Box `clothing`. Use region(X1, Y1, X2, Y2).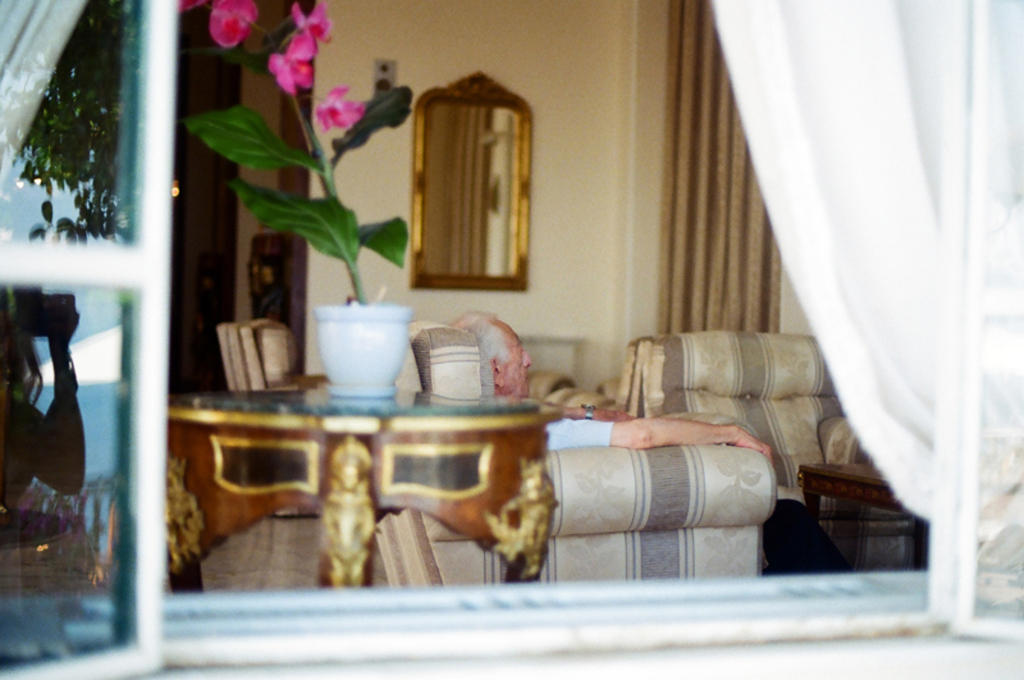
region(548, 415, 613, 449).
